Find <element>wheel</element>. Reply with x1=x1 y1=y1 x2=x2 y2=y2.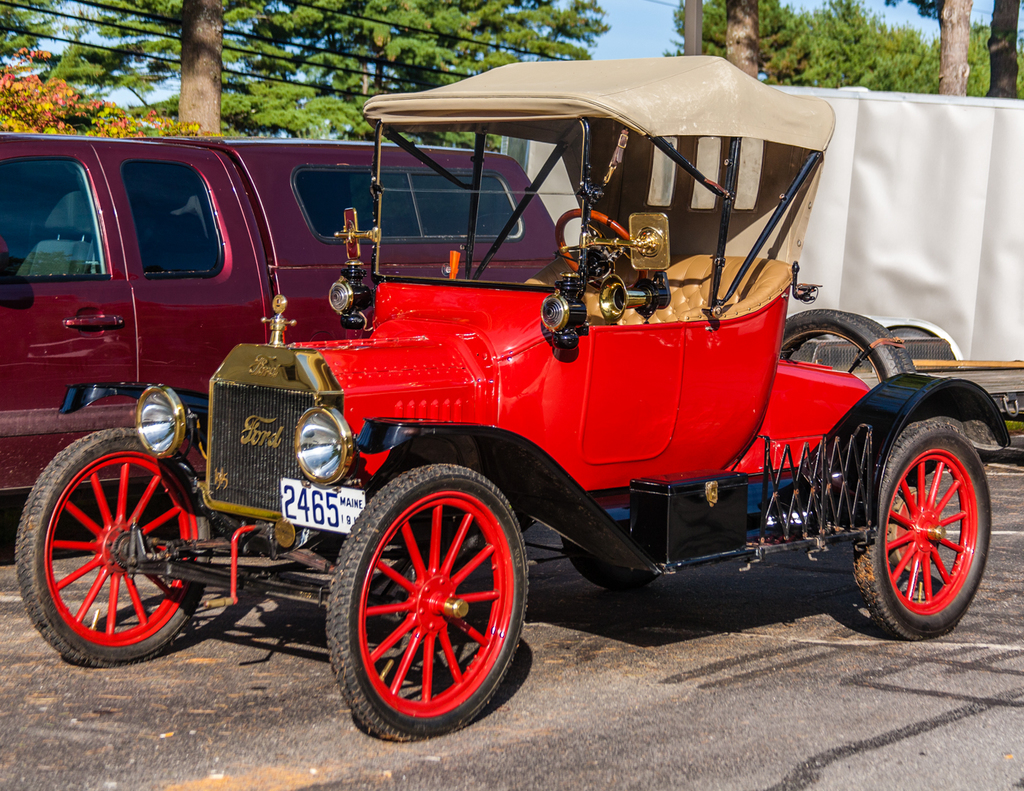
x1=14 y1=427 x2=219 y2=670.
